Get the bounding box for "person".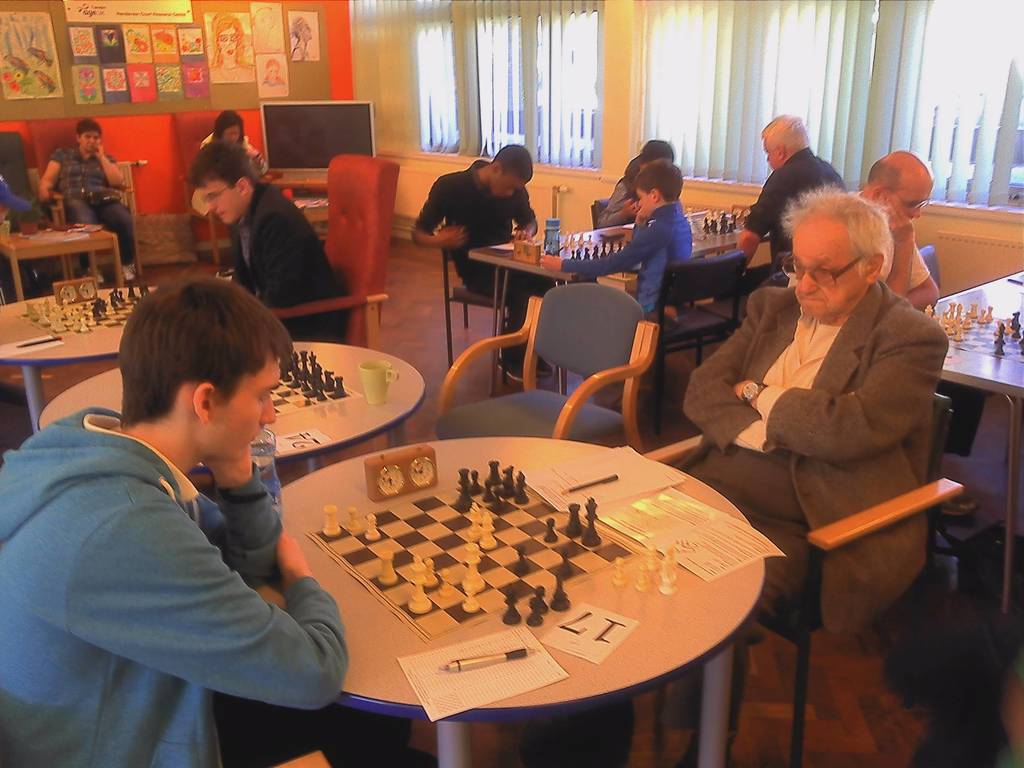
537:161:693:326.
